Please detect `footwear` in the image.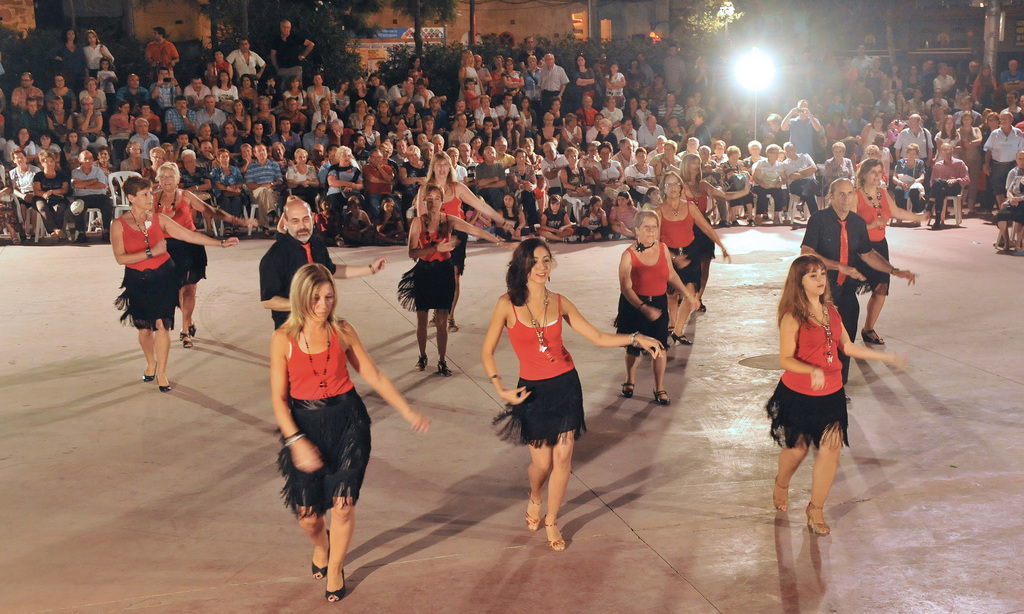
<region>449, 321, 456, 337</region>.
